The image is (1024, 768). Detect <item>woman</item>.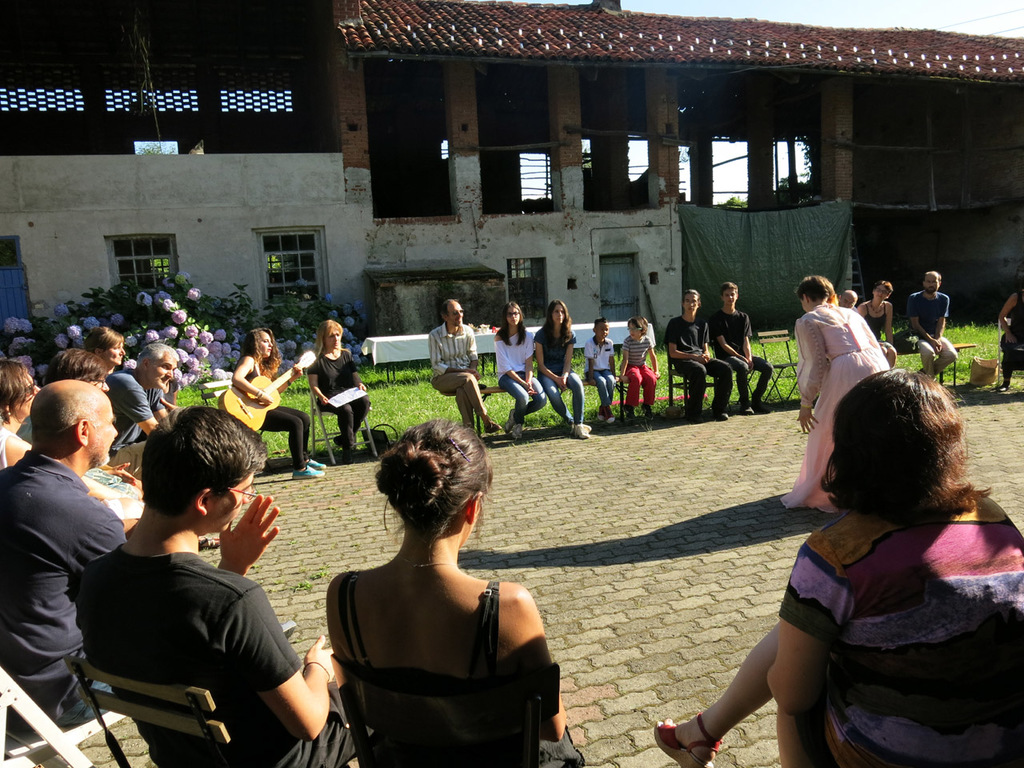
Detection: pyautogui.locateOnScreen(0, 359, 146, 486).
